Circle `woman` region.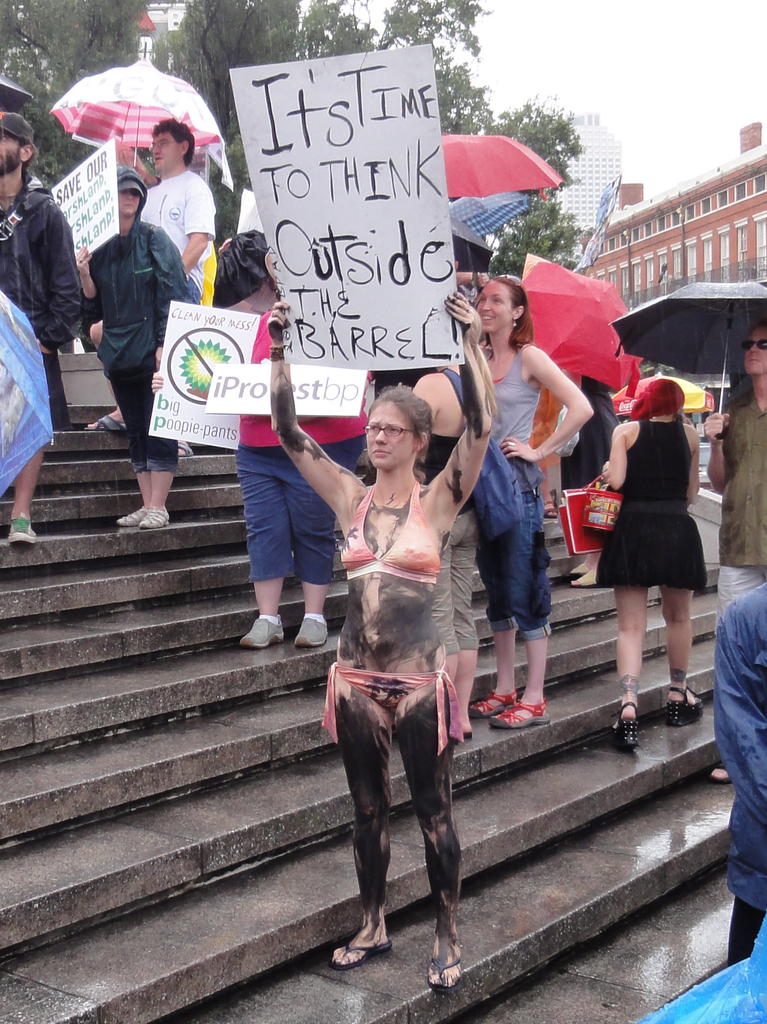
Region: [x1=72, y1=168, x2=190, y2=526].
